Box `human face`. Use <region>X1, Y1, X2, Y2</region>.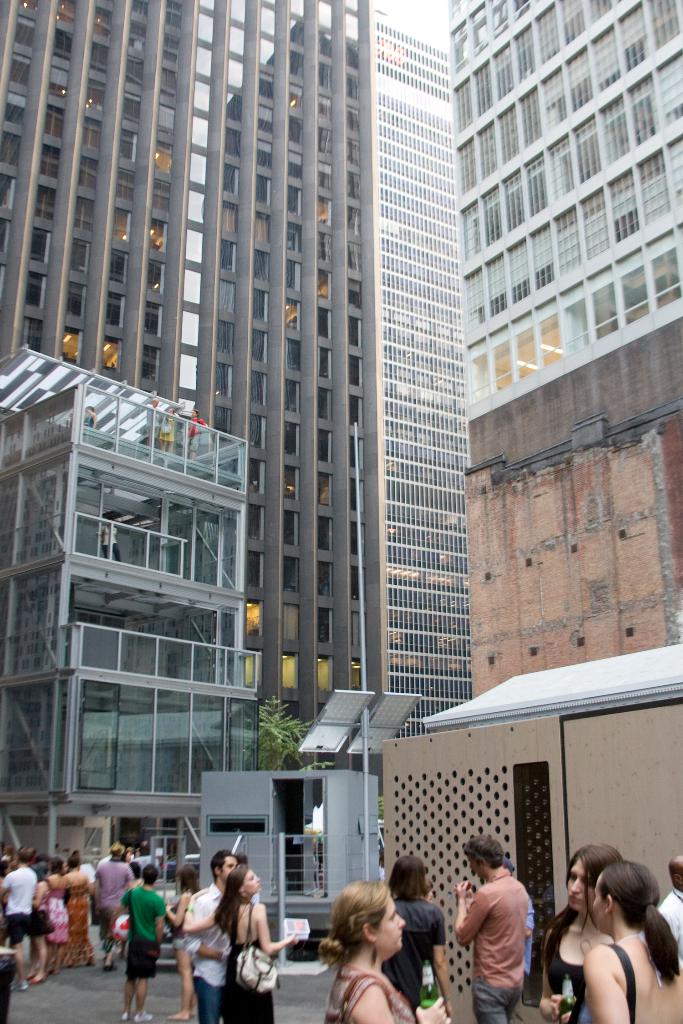
<region>597, 881, 605, 931</region>.
